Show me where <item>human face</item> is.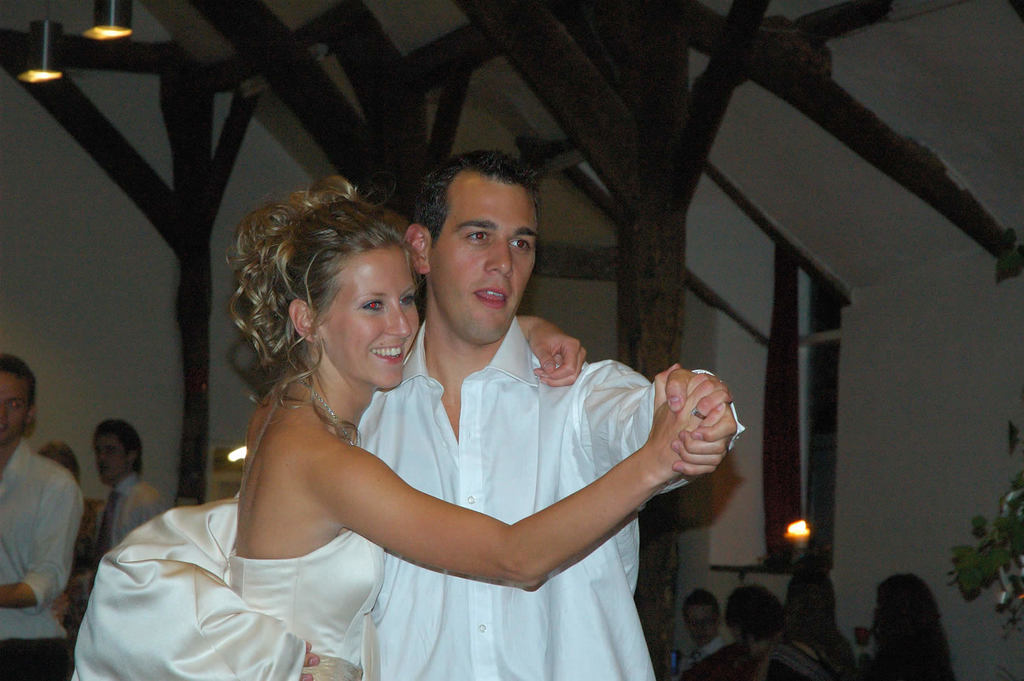
<item>human face</item> is at locate(310, 242, 420, 393).
